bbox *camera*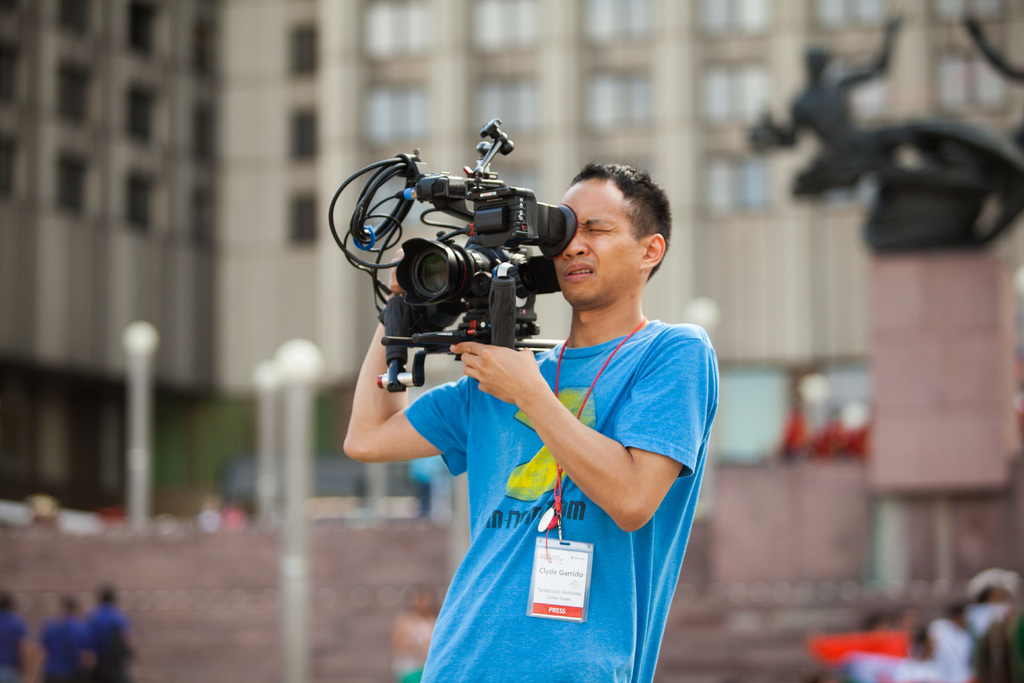
(left=358, top=151, right=582, bottom=388)
